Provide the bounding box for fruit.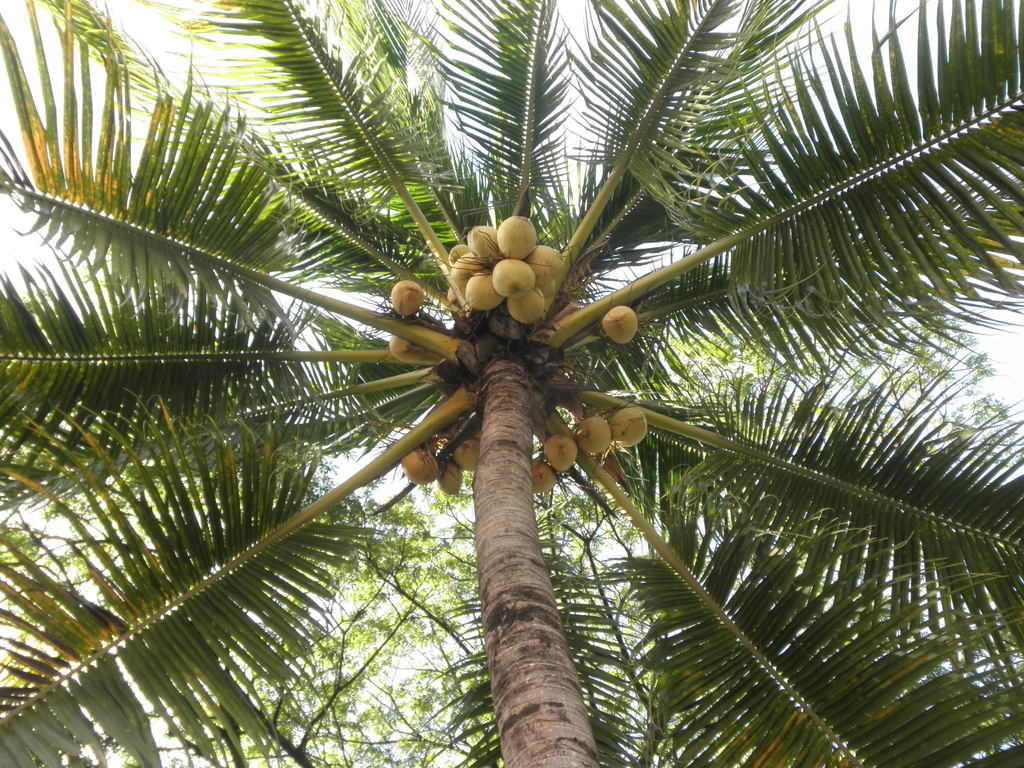
390,333,426,364.
